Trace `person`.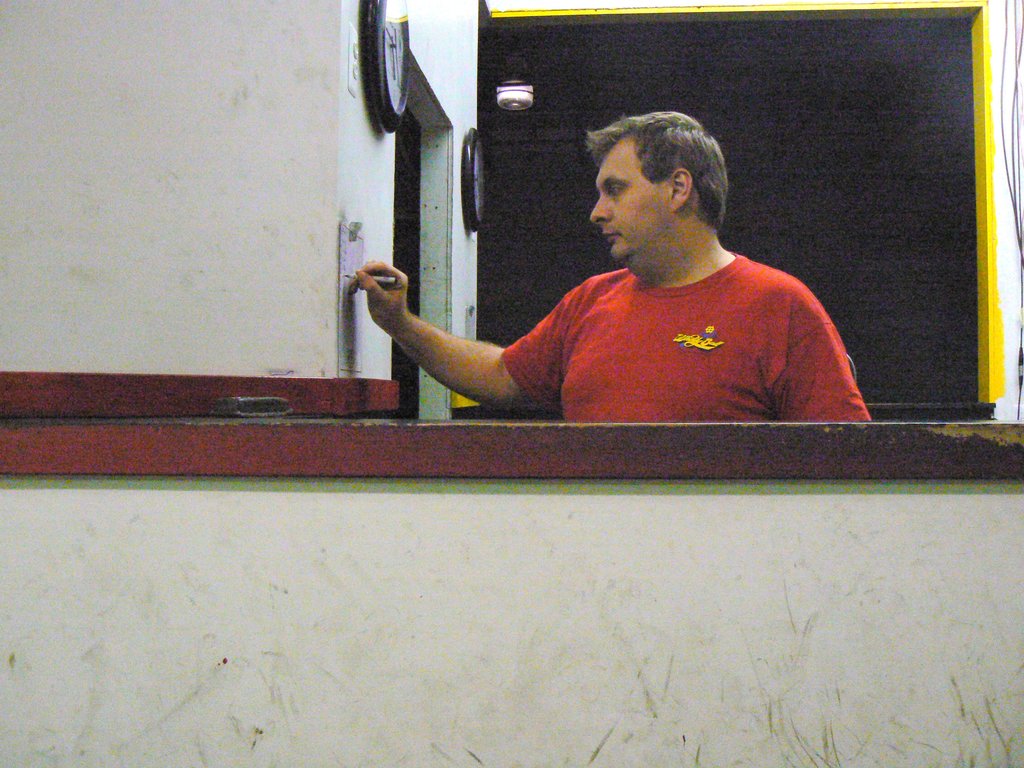
Traced to BBox(347, 111, 872, 421).
